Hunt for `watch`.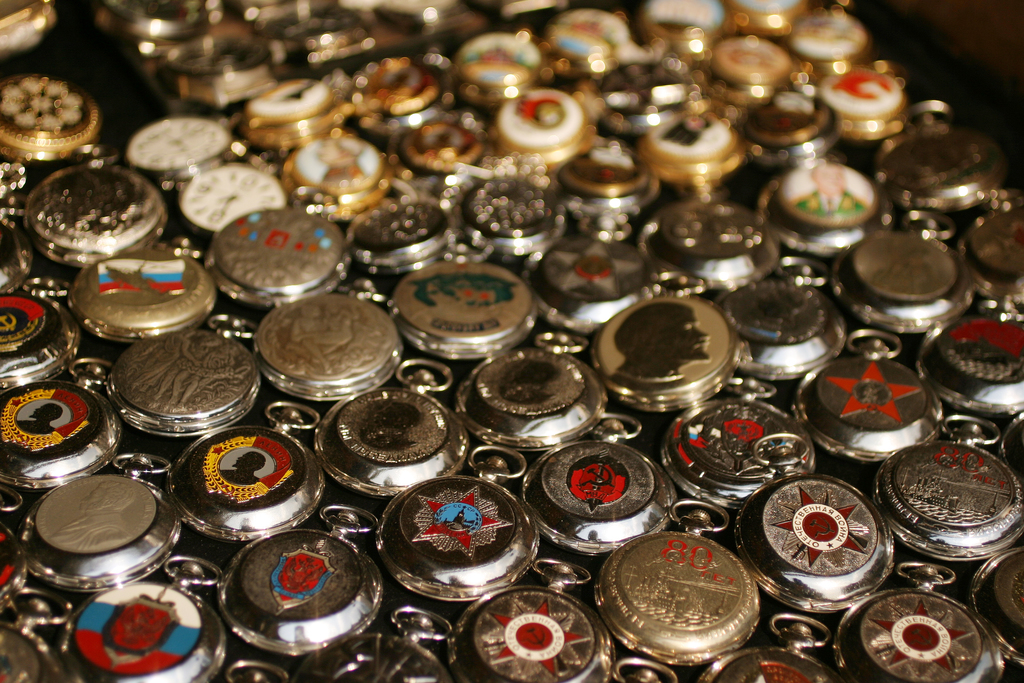
Hunted down at (x1=544, y1=3, x2=643, y2=72).
